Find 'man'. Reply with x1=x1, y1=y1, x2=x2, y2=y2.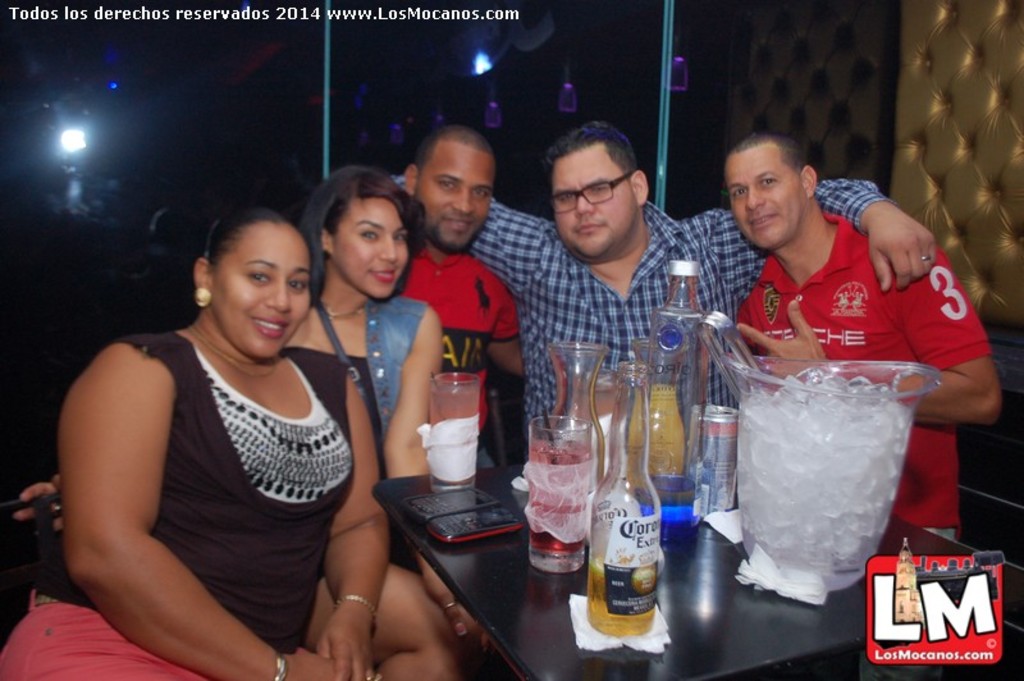
x1=383, y1=120, x2=933, y2=463.
